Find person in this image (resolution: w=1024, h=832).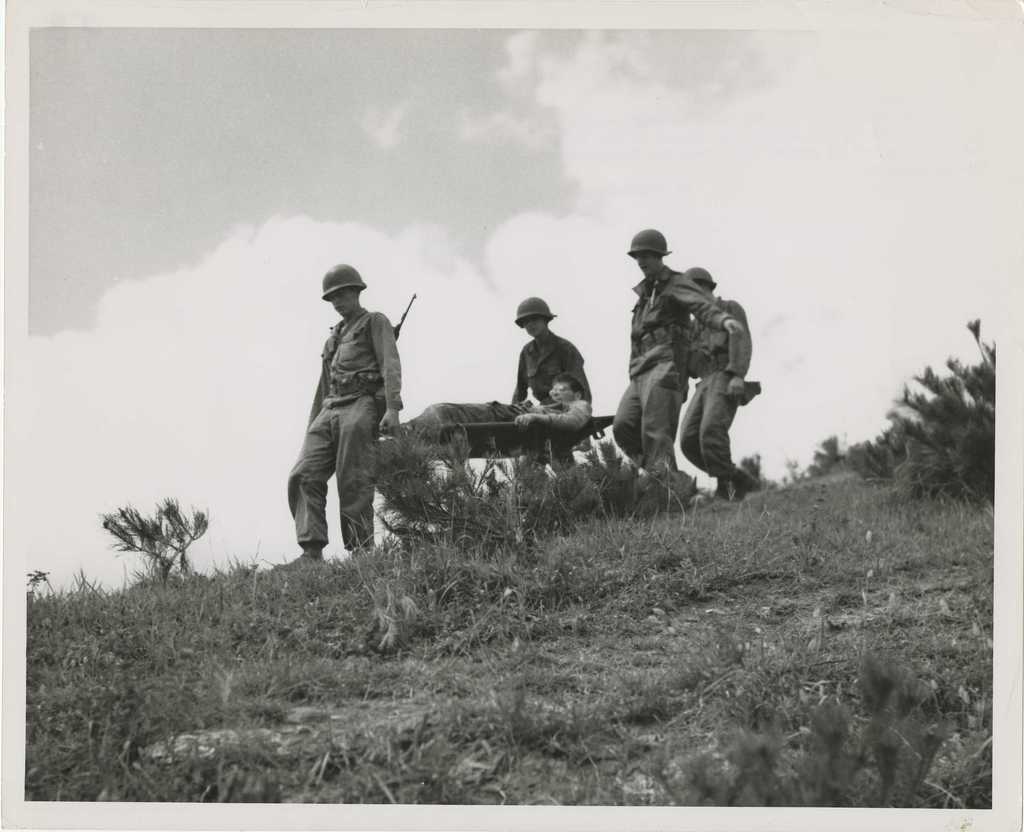
(x1=607, y1=224, x2=736, y2=505).
